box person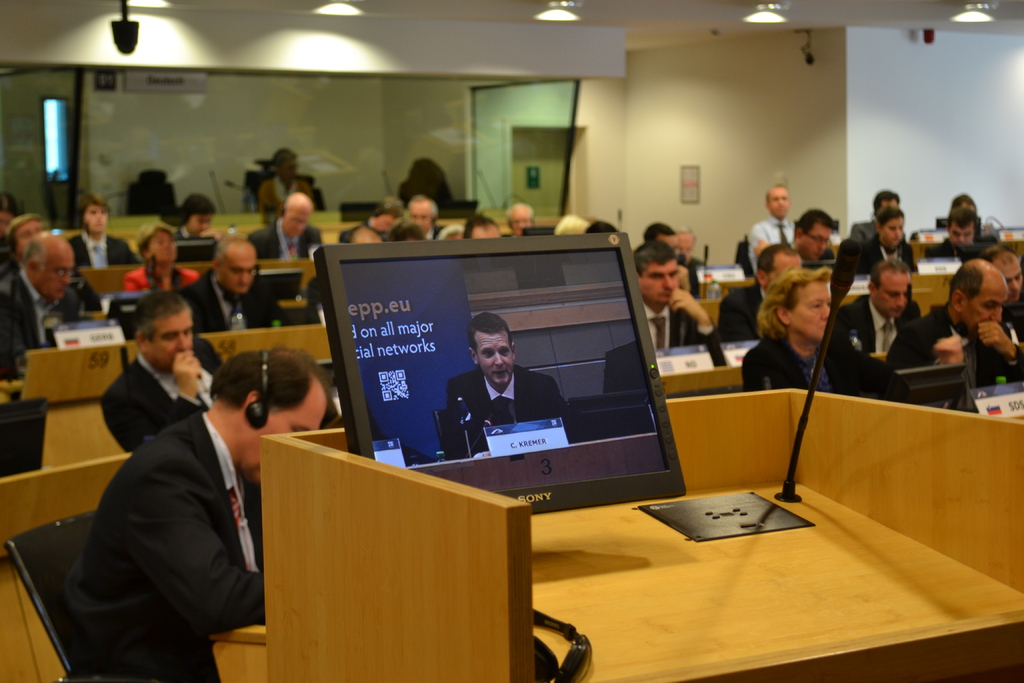
box(110, 228, 219, 304)
